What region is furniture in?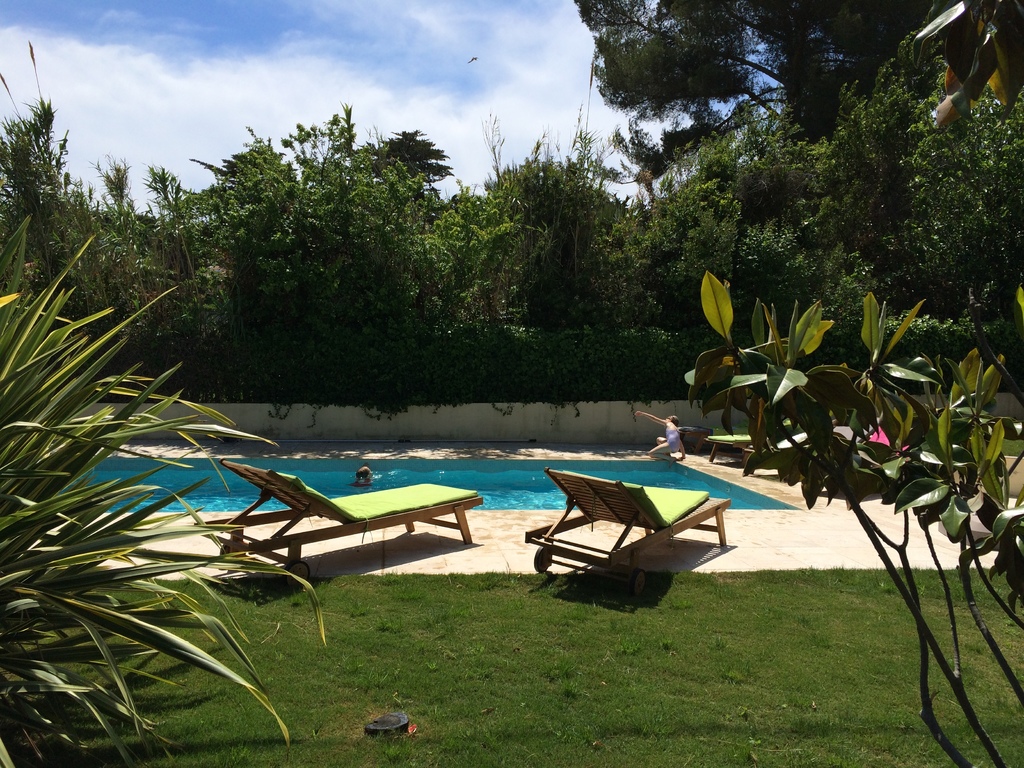
{"left": 678, "top": 417, "right": 749, "bottom": 452}.
